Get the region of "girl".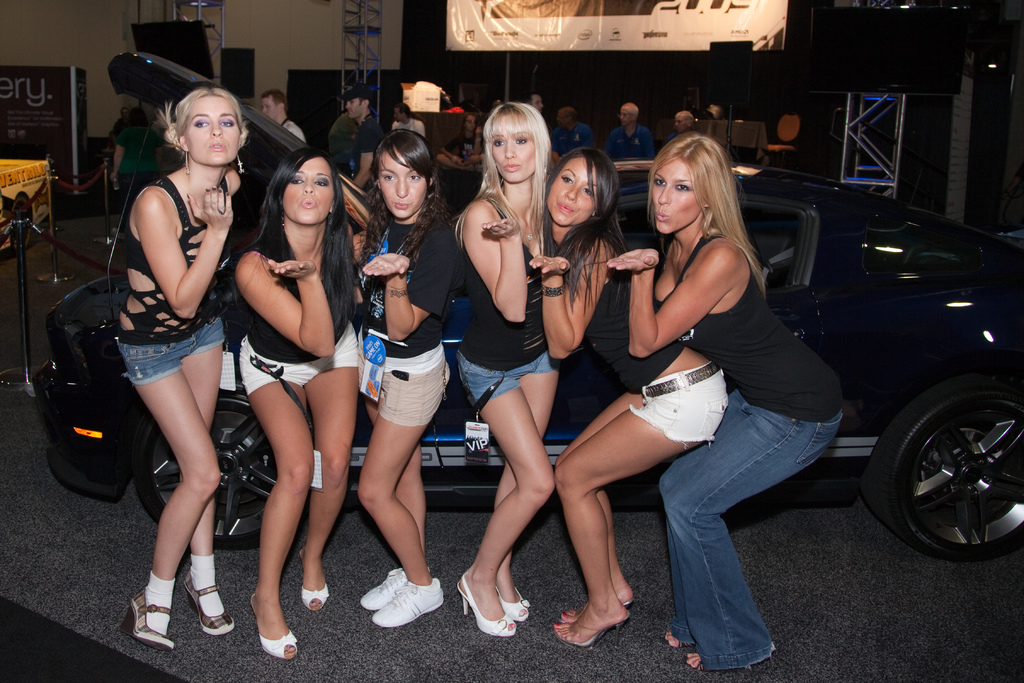
x1=455 y1=99 x2=560 y2=641.
